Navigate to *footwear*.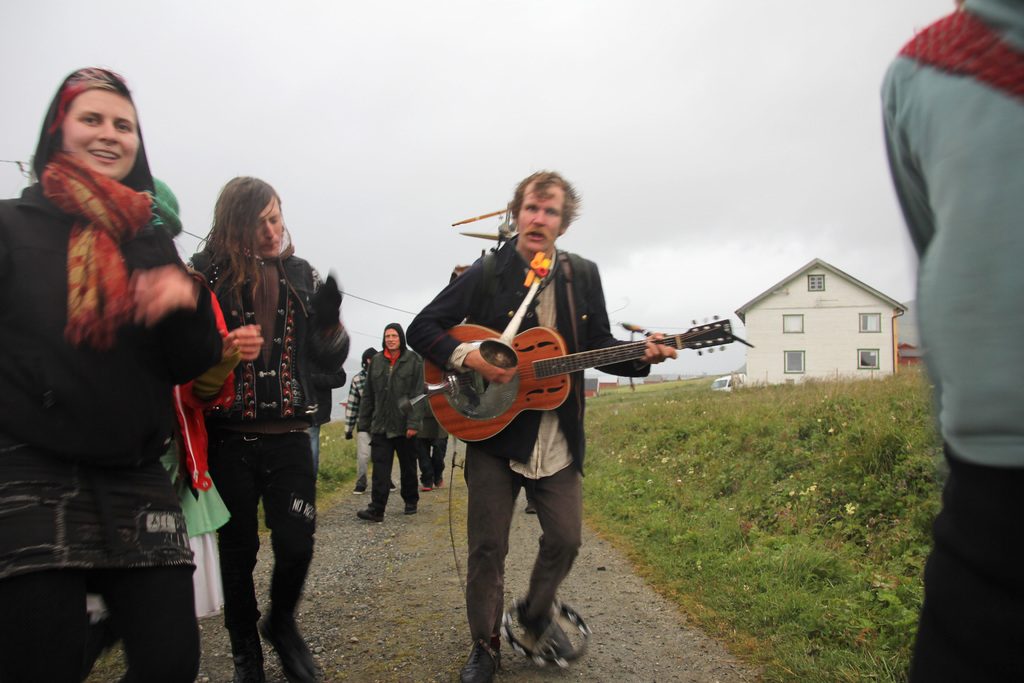
Navigation target: 230/611/273/682.
